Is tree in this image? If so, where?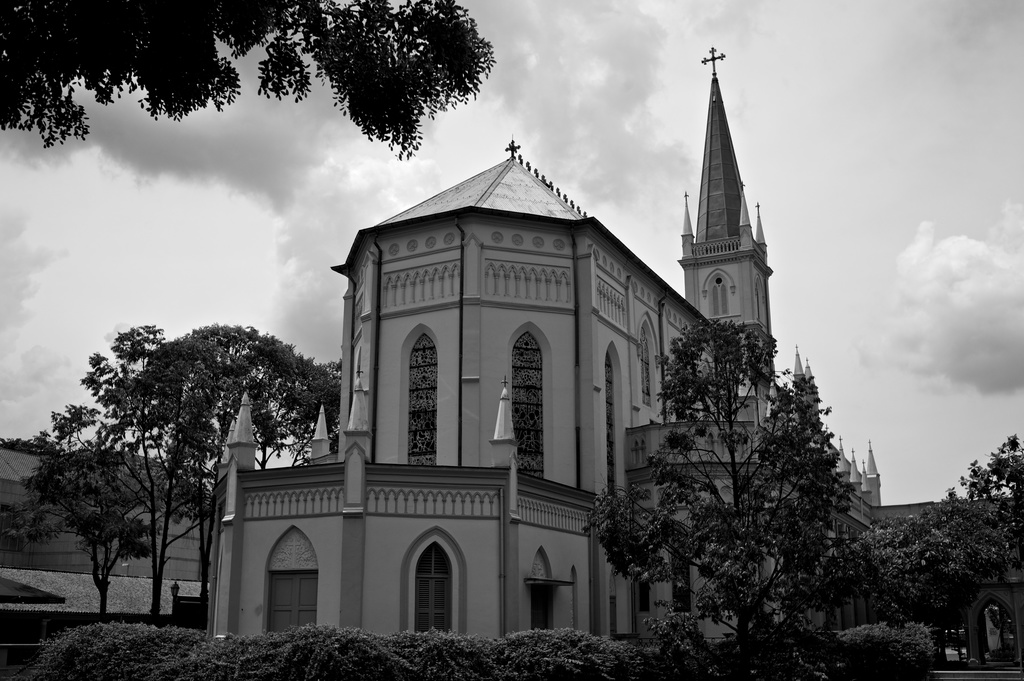
Yes, at (0, 431, 67, 458).
